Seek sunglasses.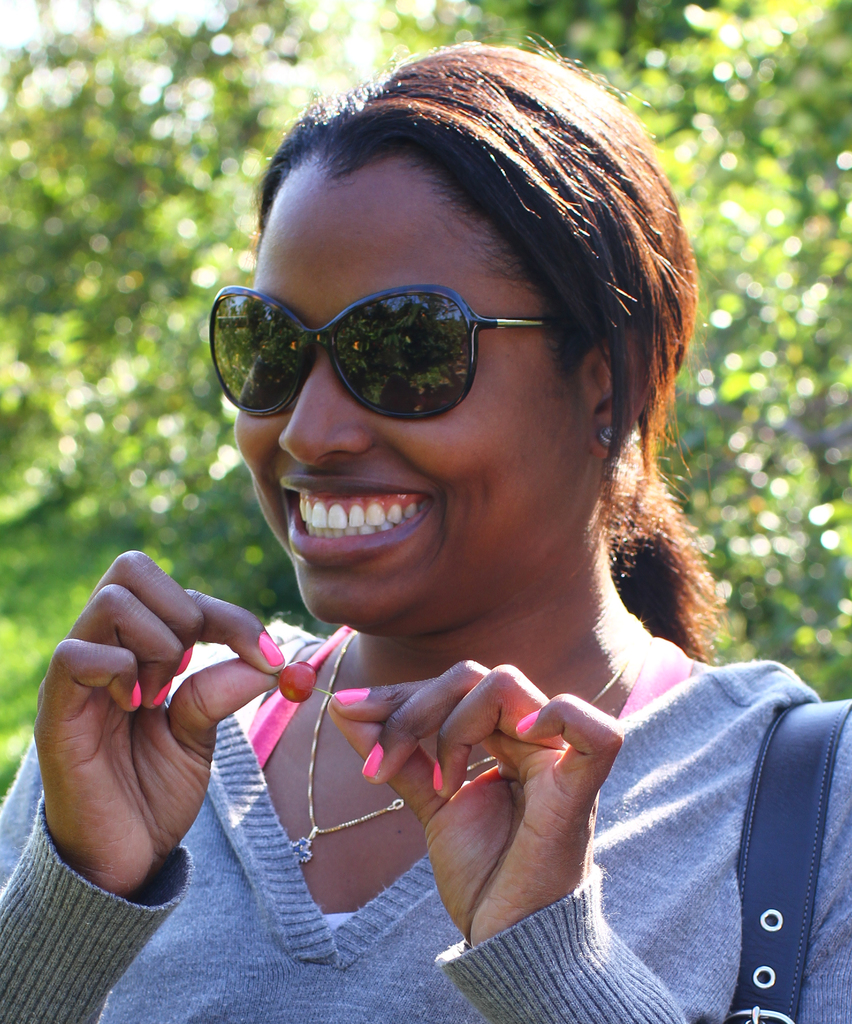
detection(210, 284, 567, 426).
